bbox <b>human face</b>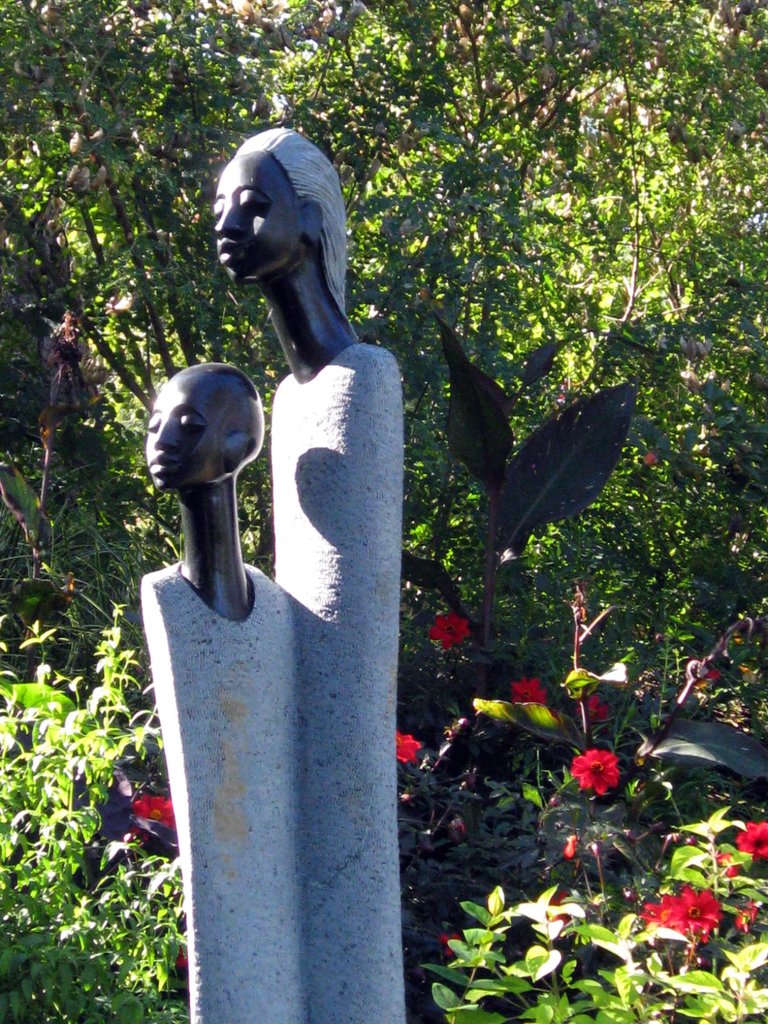
{"left": 147, "top": 378, "right": 225, "bottom": 493}
